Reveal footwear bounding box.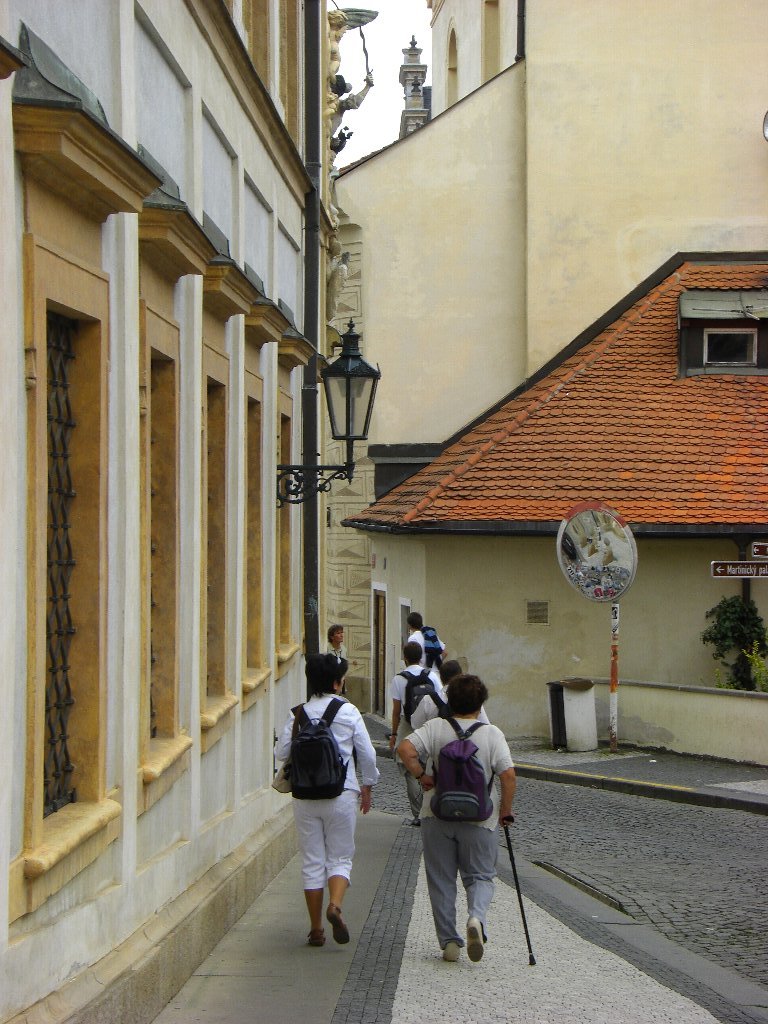
Revealed: [328, 902, 351, 946].
